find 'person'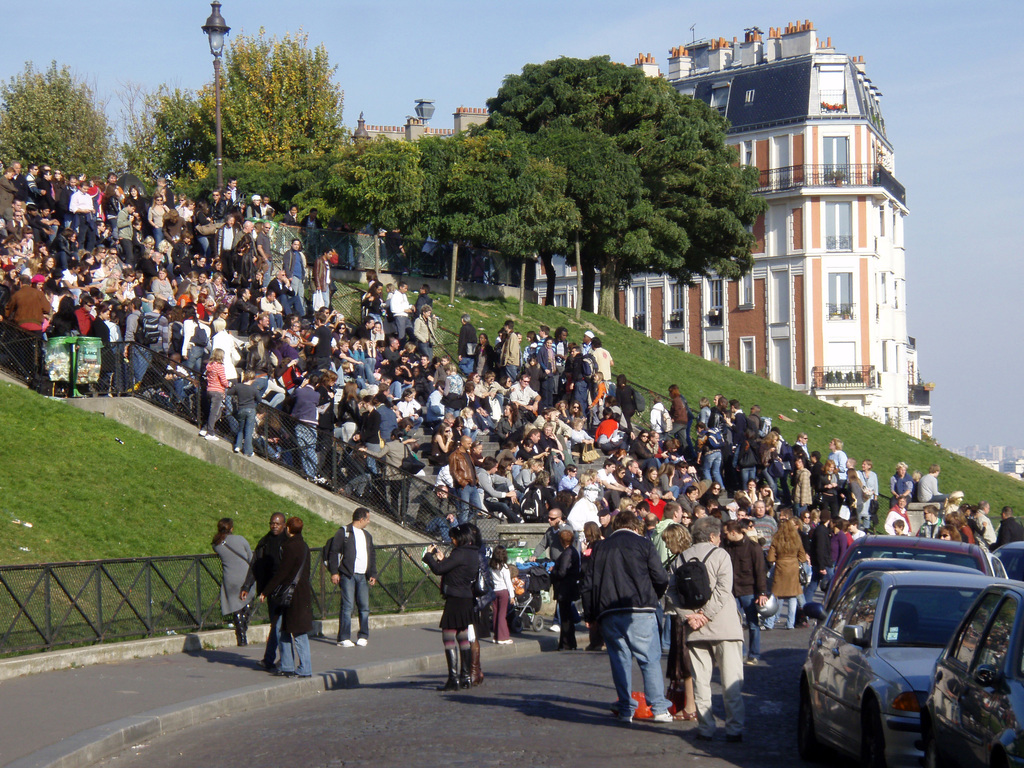
<region>266, 516, 314, 679</region>
